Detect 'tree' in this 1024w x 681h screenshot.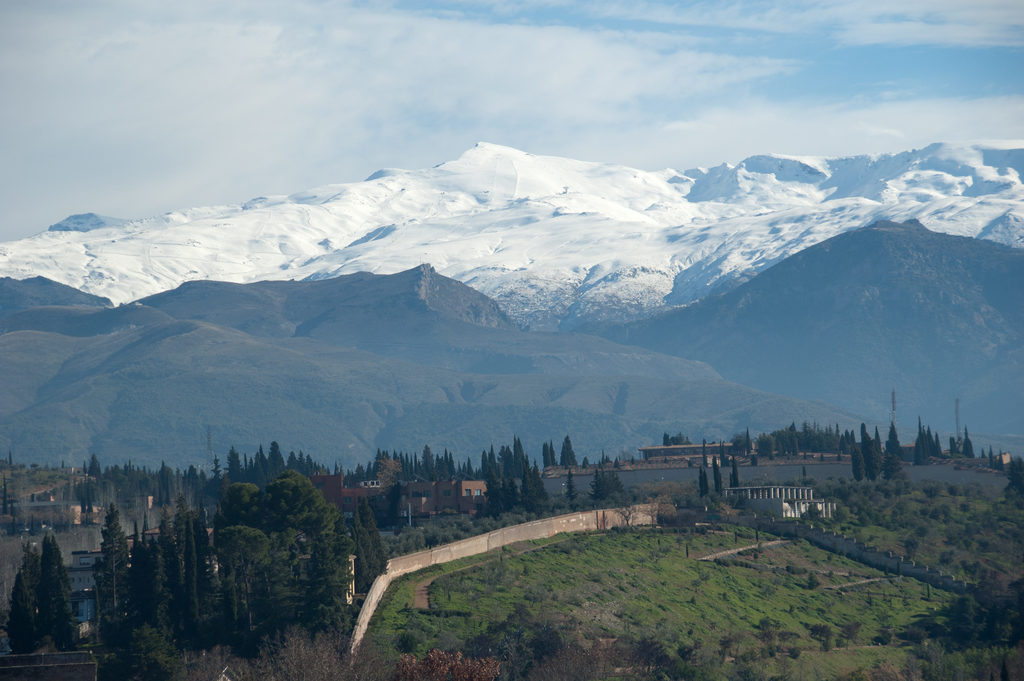
Detection: x1=596 y1=513 x2=606 y2=532.
